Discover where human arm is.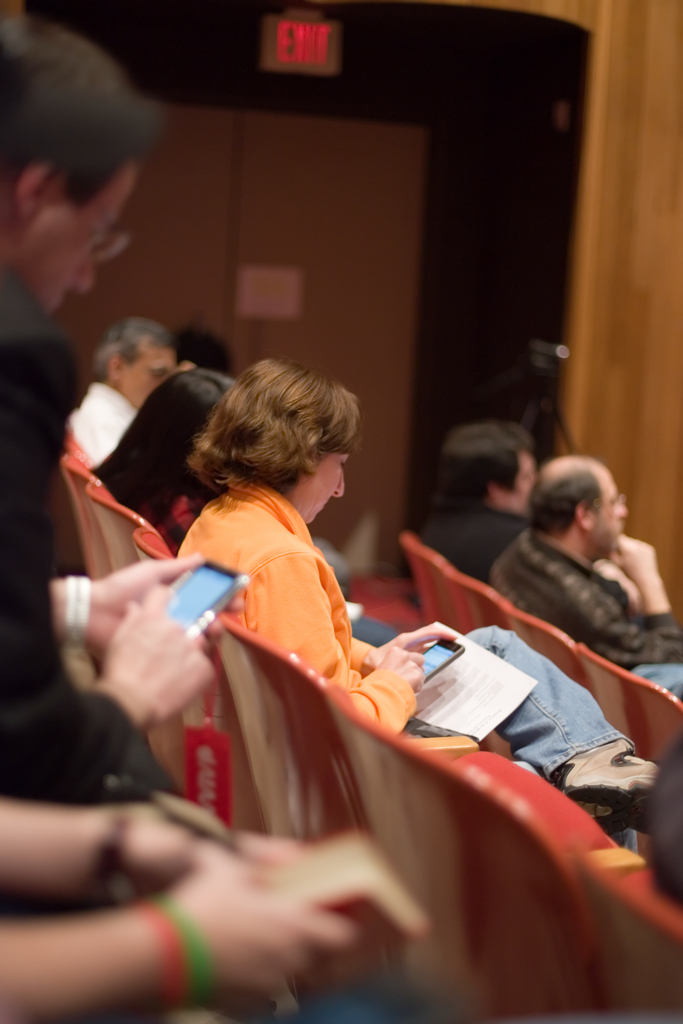
Discovered at (0, 786, 308, 970).
